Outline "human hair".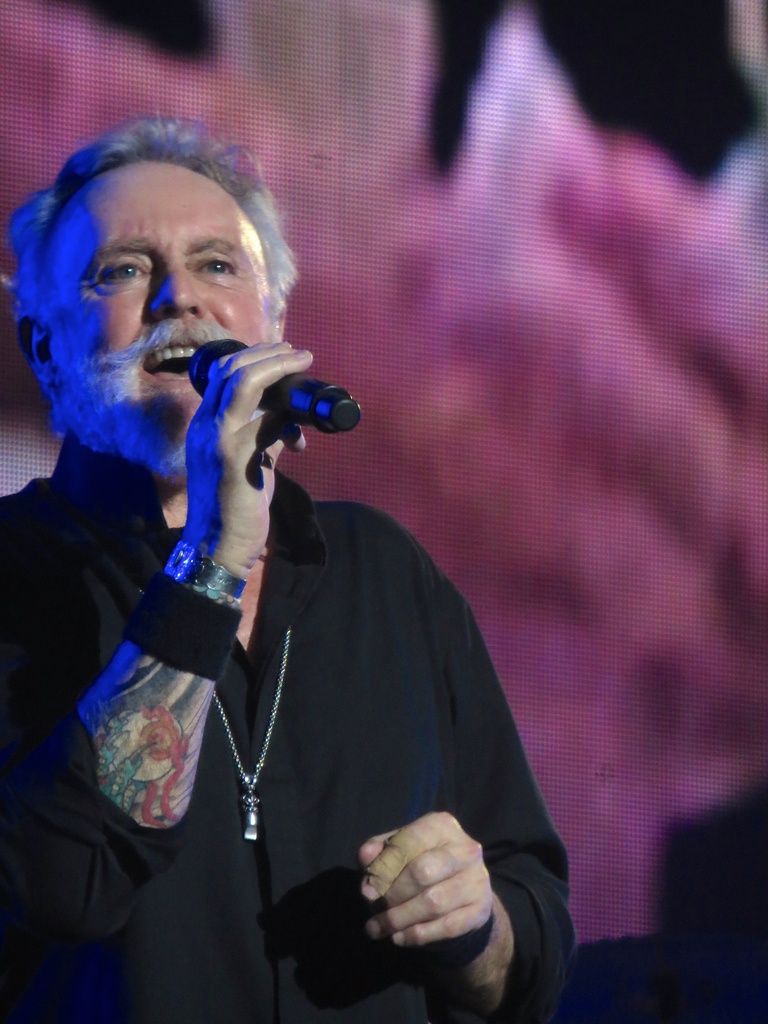
Outline: rect(19, 118, 290, 387).
